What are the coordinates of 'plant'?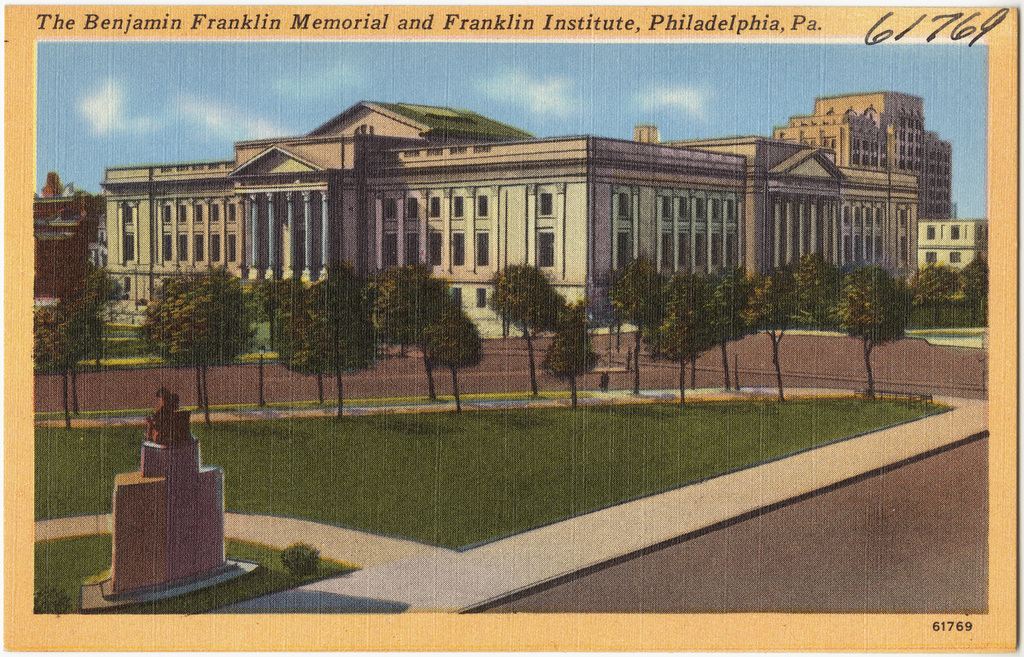
pyautogui.locateOnScreen(34, 297, 88, 421).
